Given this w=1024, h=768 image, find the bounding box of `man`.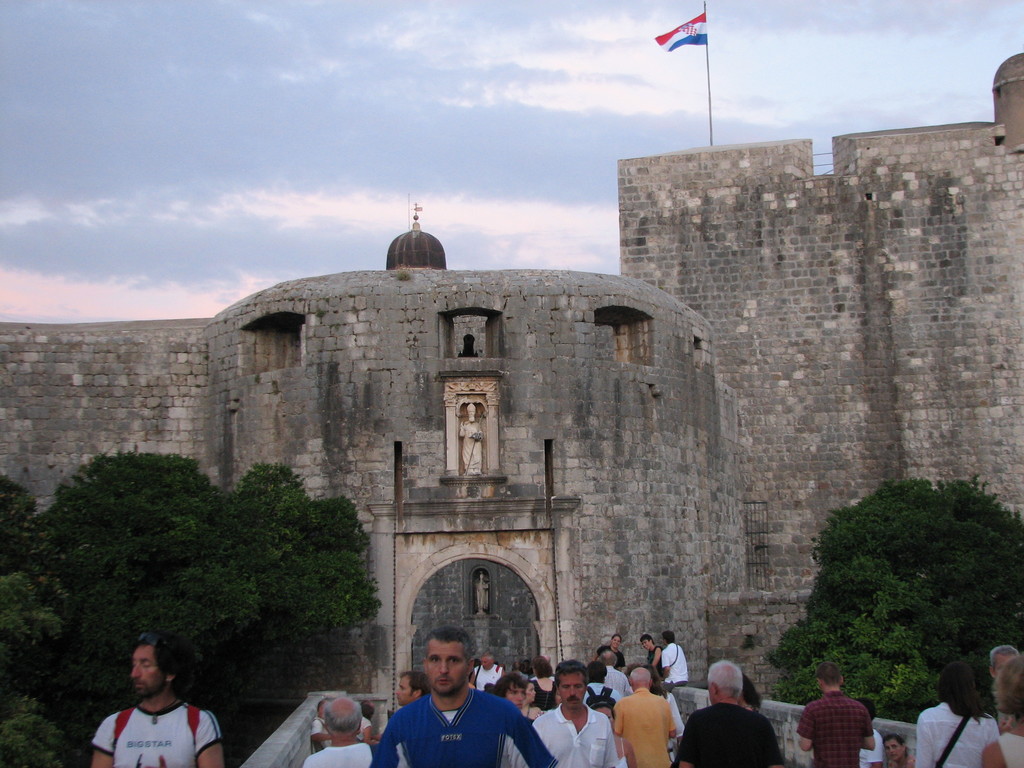
301/693/383/767.
